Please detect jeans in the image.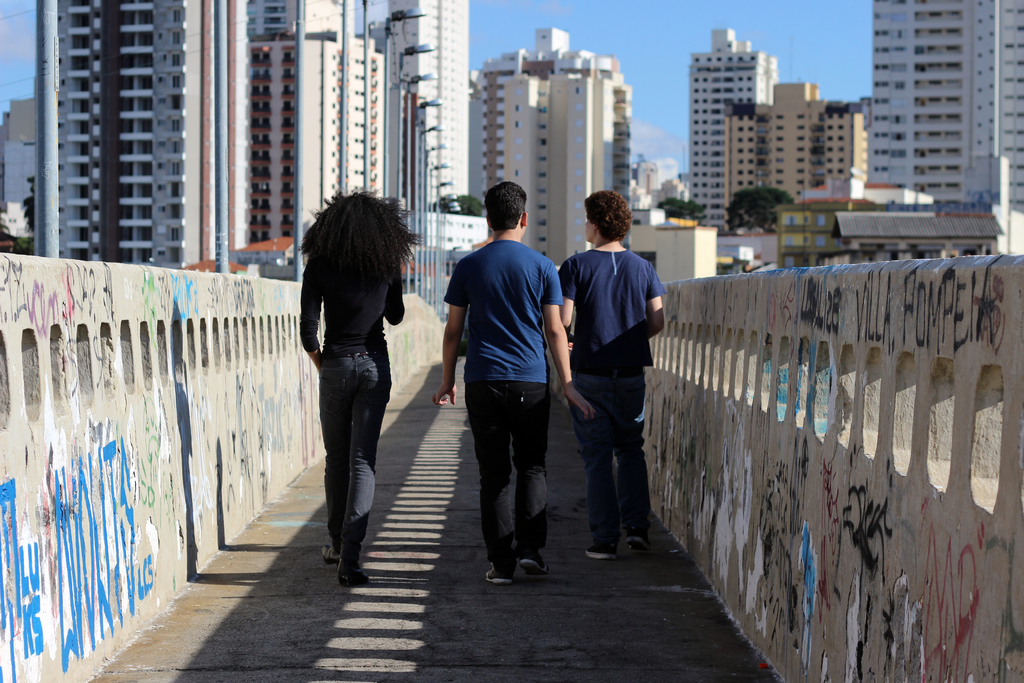
566:367:650:547.
